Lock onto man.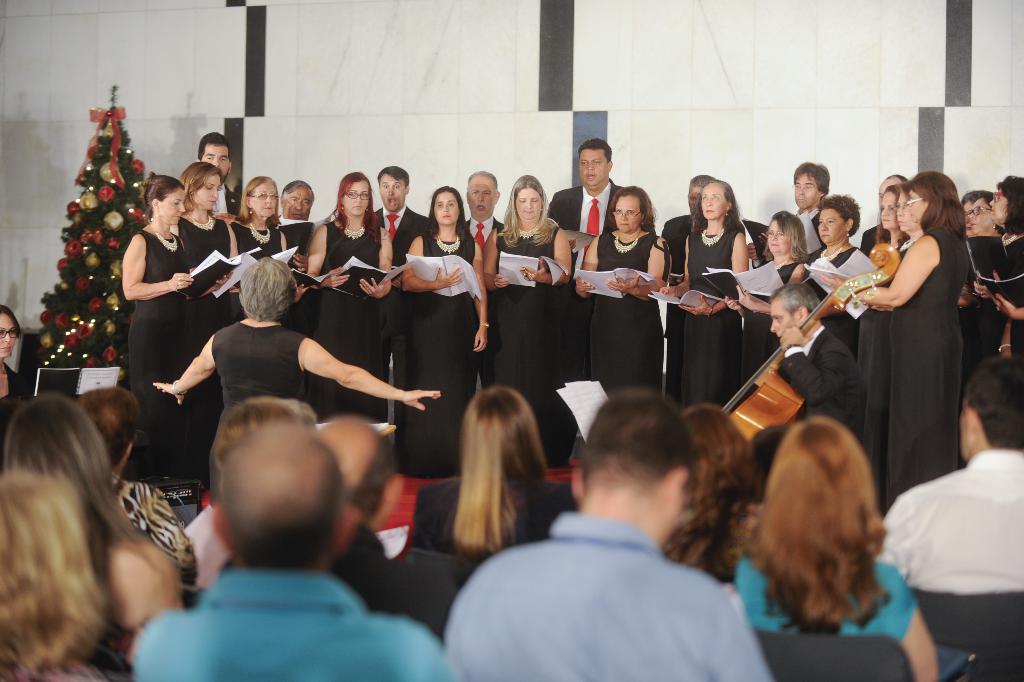
Locked: 459:170:508:260.
